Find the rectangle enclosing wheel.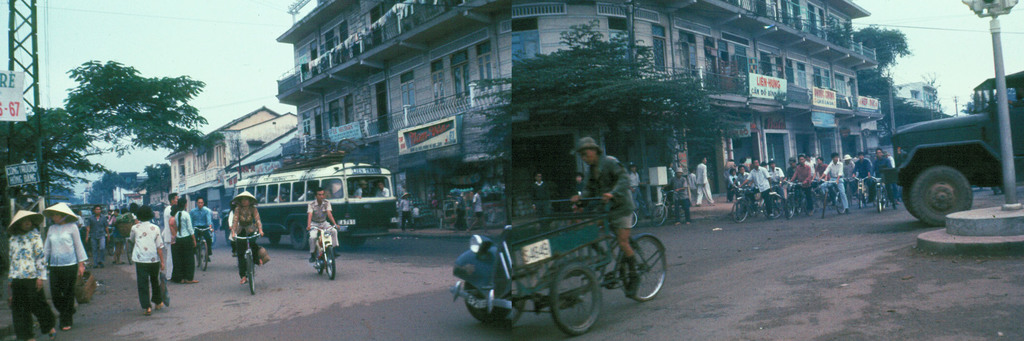
<box>630,210,636,229</box>.
